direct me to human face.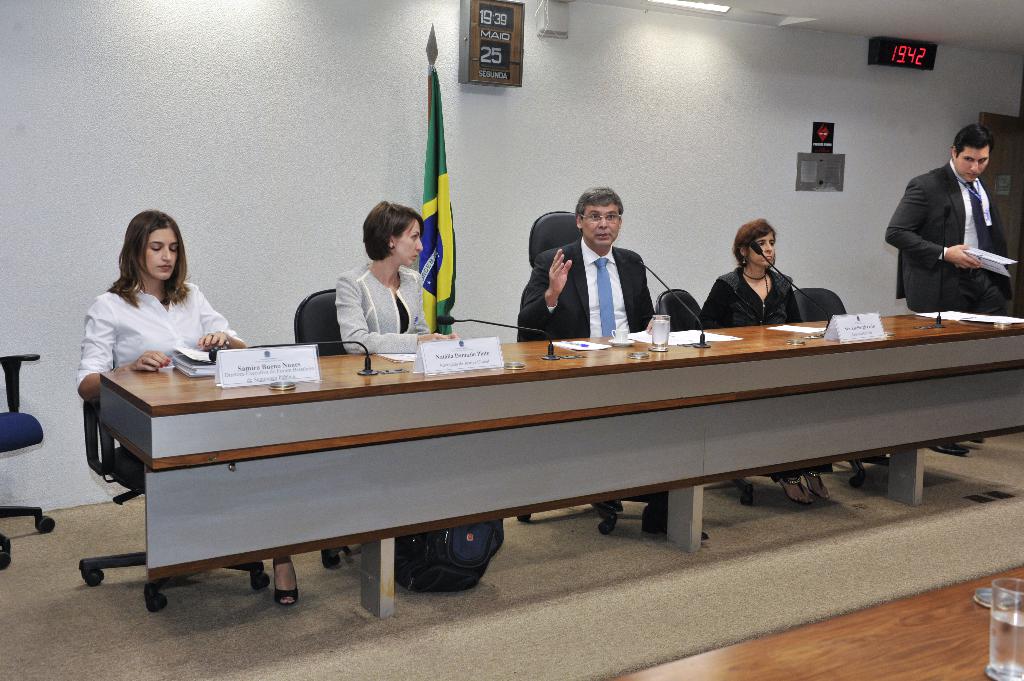
Direction: crop(954, 154, 989, 183).
